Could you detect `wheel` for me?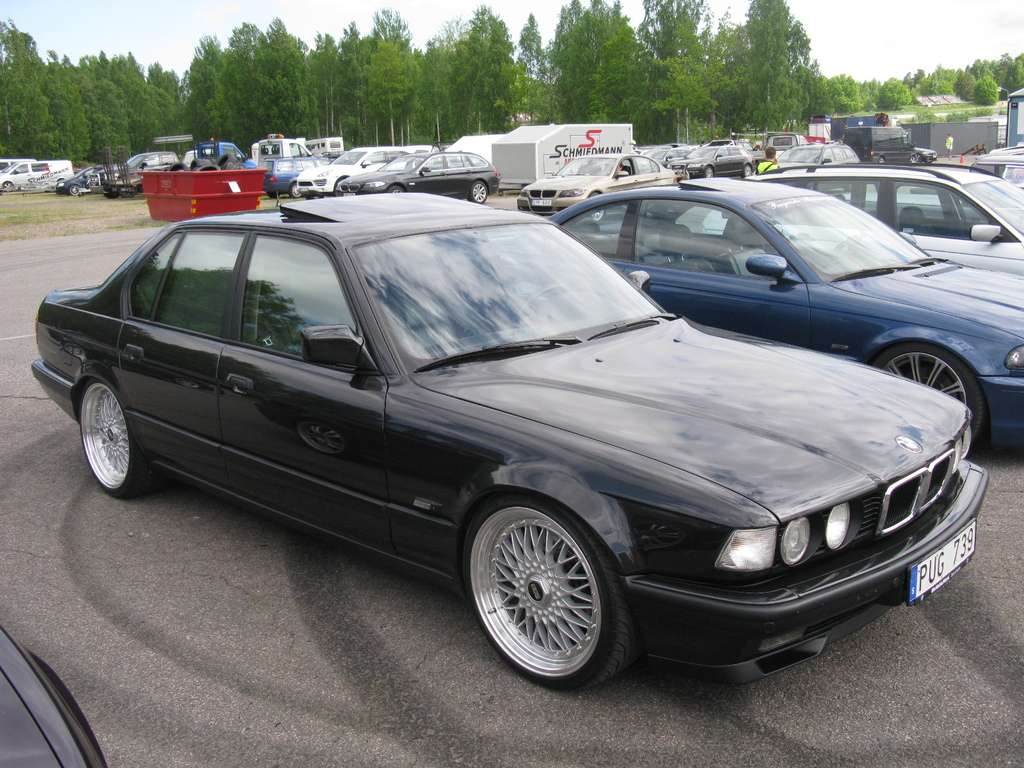
Detection result: bbox=[705, 166, 714, 178].
